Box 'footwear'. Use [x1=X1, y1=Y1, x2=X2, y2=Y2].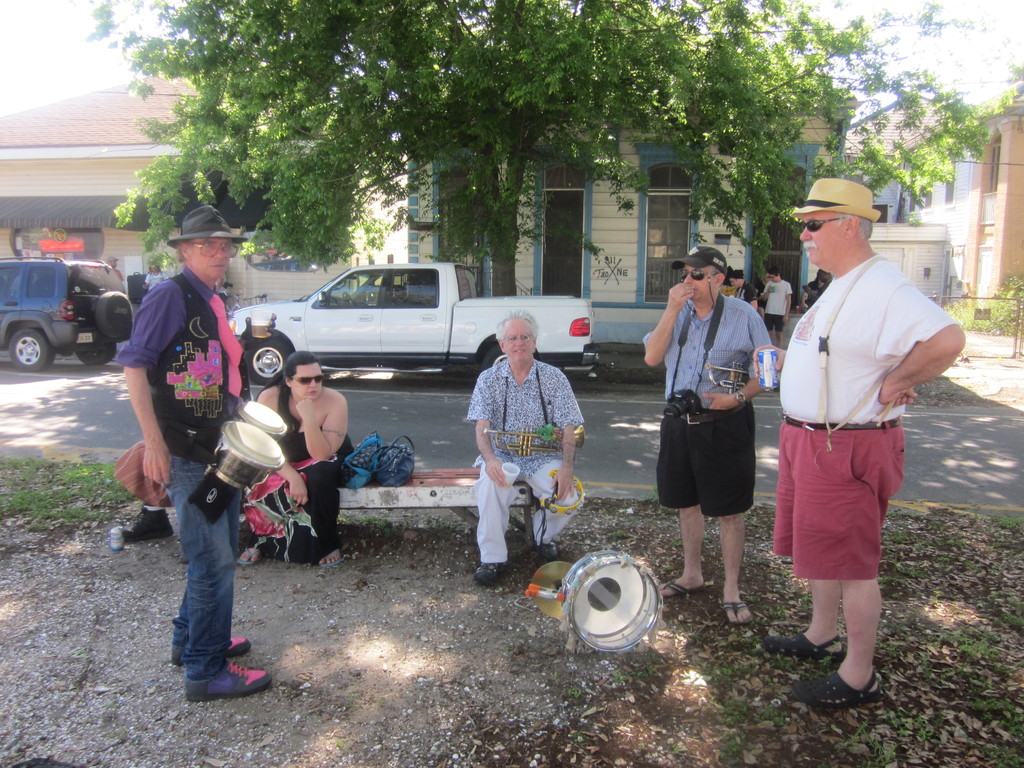
[x1=471, y1=561, x2=503, y2=589].
